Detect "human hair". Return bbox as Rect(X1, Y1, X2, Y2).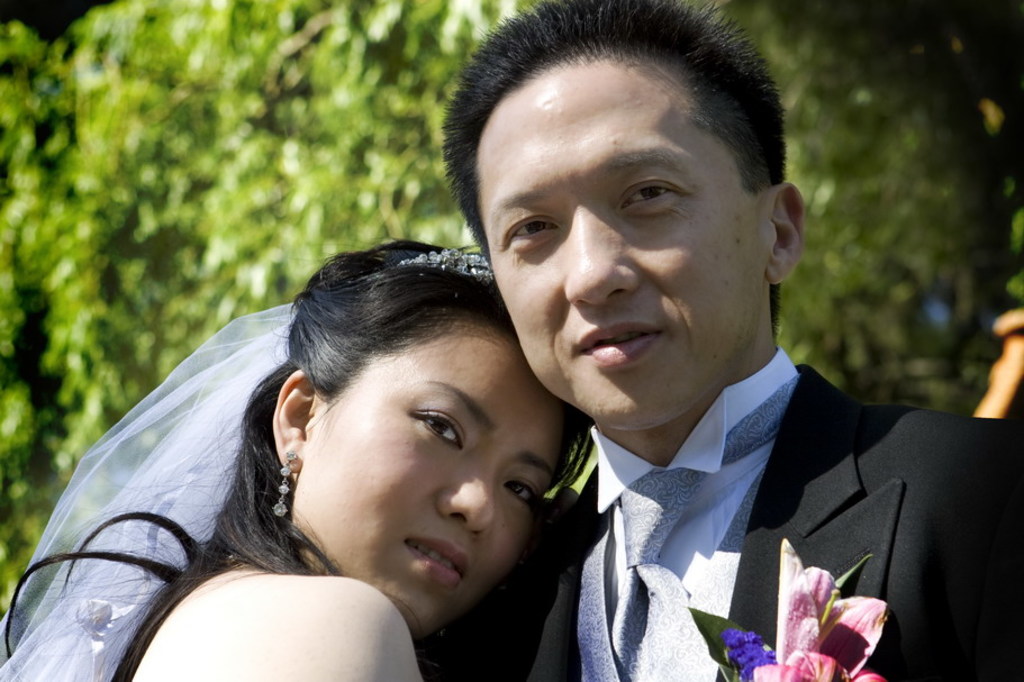
Rect(452, 3, 791, 431).
